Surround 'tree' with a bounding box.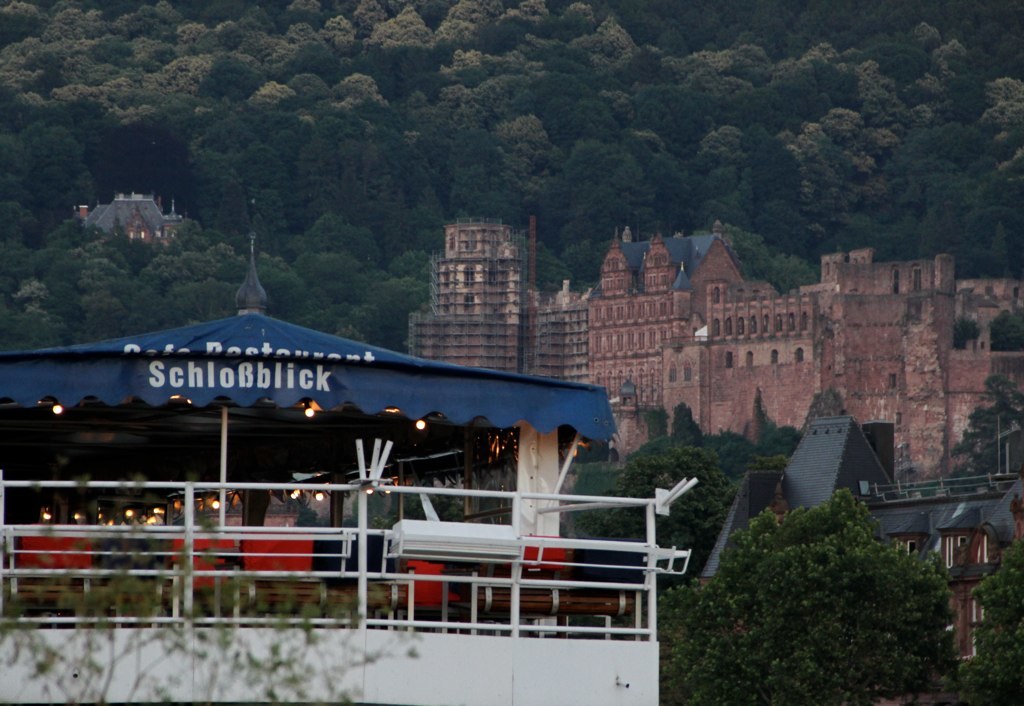
<box>43,44,120,82</box>.
